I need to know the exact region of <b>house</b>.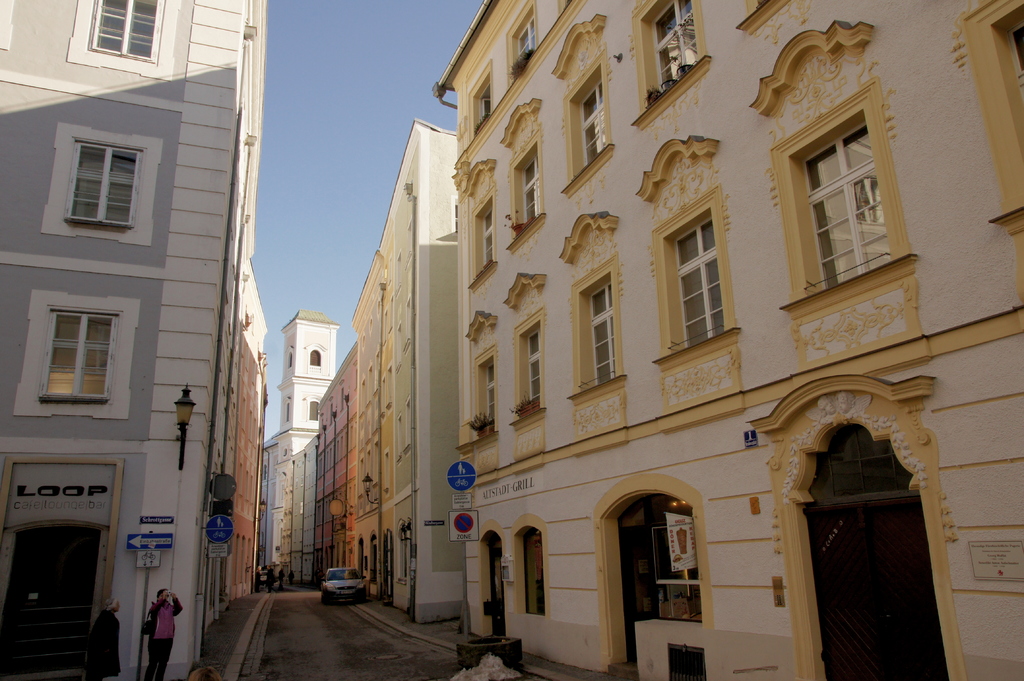
Region: (10, 0, 253, 680).
